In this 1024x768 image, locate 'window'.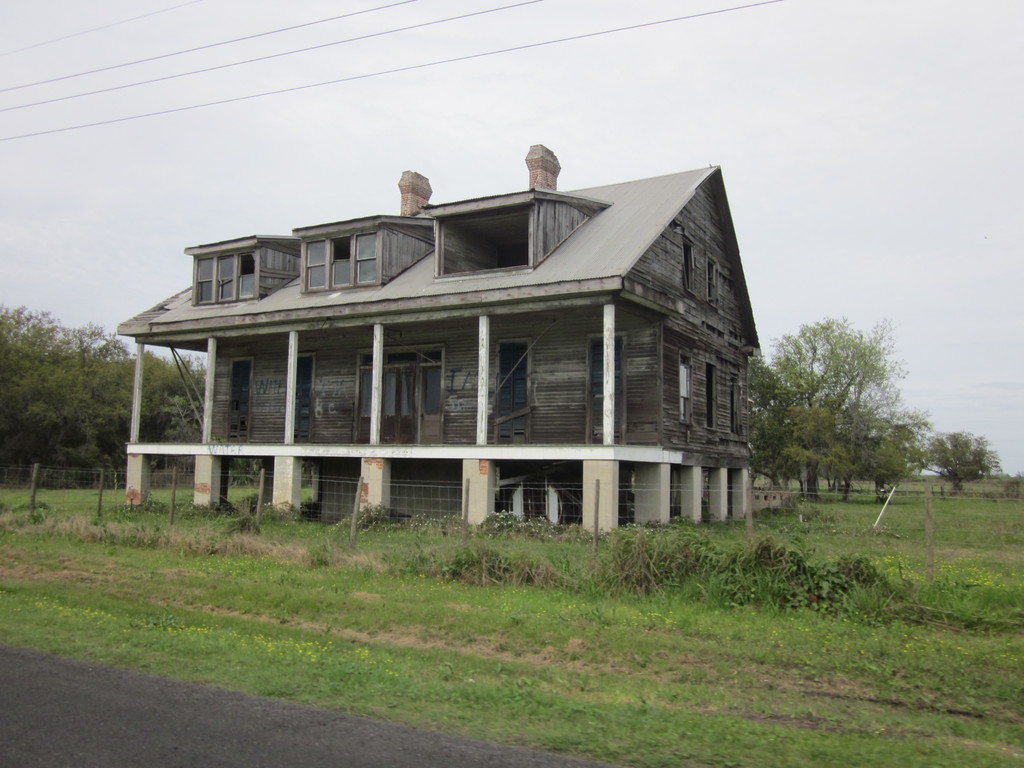
Bounding box: (302, 241, 379, 291).
